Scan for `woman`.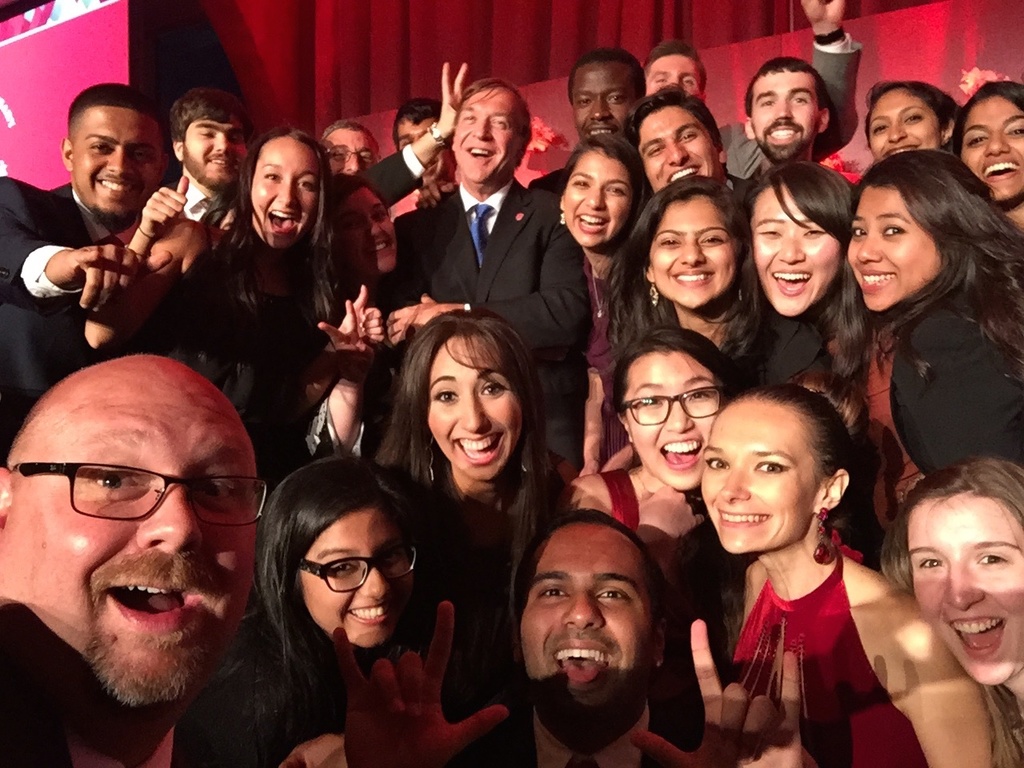
Scan result: {"left": 667, "top": 383, "right": 1002, "bottom": 767}.
